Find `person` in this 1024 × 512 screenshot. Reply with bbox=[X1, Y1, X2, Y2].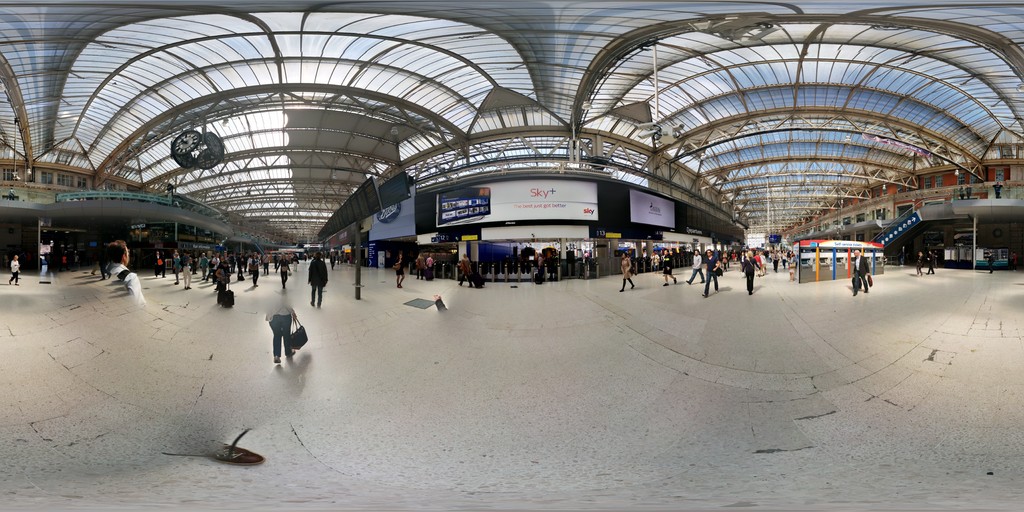
bbox=[995, 177, 1004, 201].
